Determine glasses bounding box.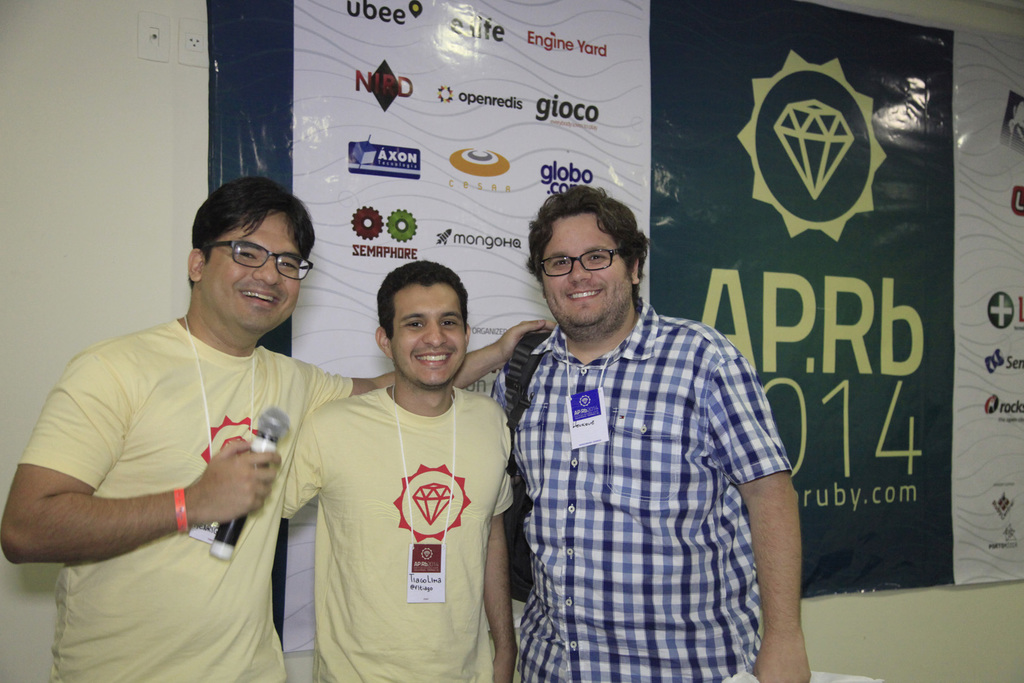
Determined: Rect(538, 242, 631, 283).
